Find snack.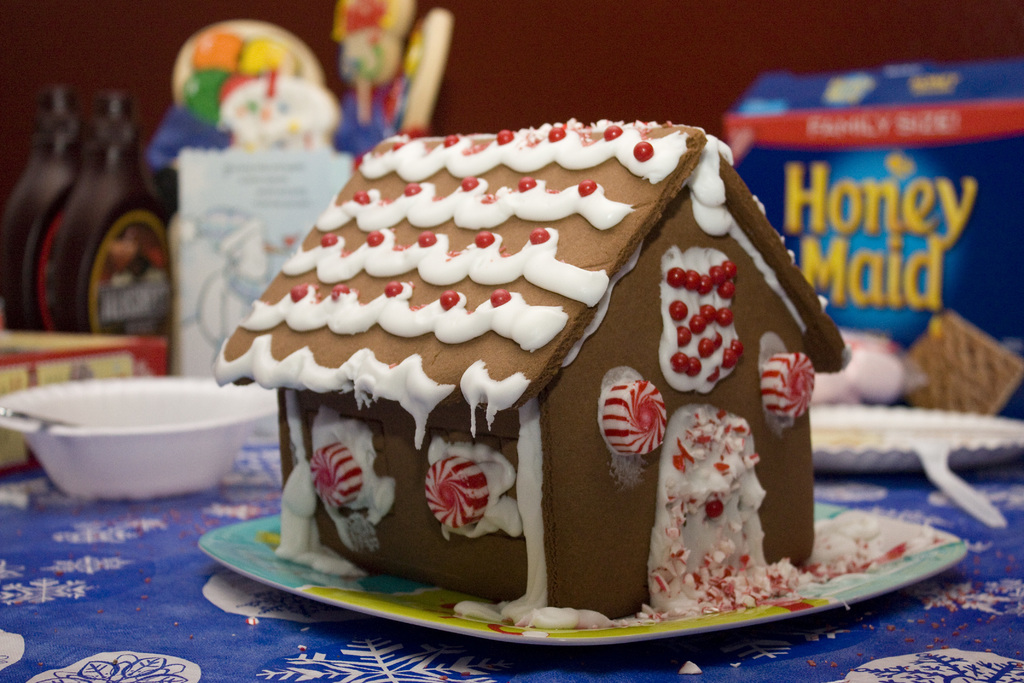
{"x1": 904, "y1": 313, "x2": 1023, "y2": 418}.
